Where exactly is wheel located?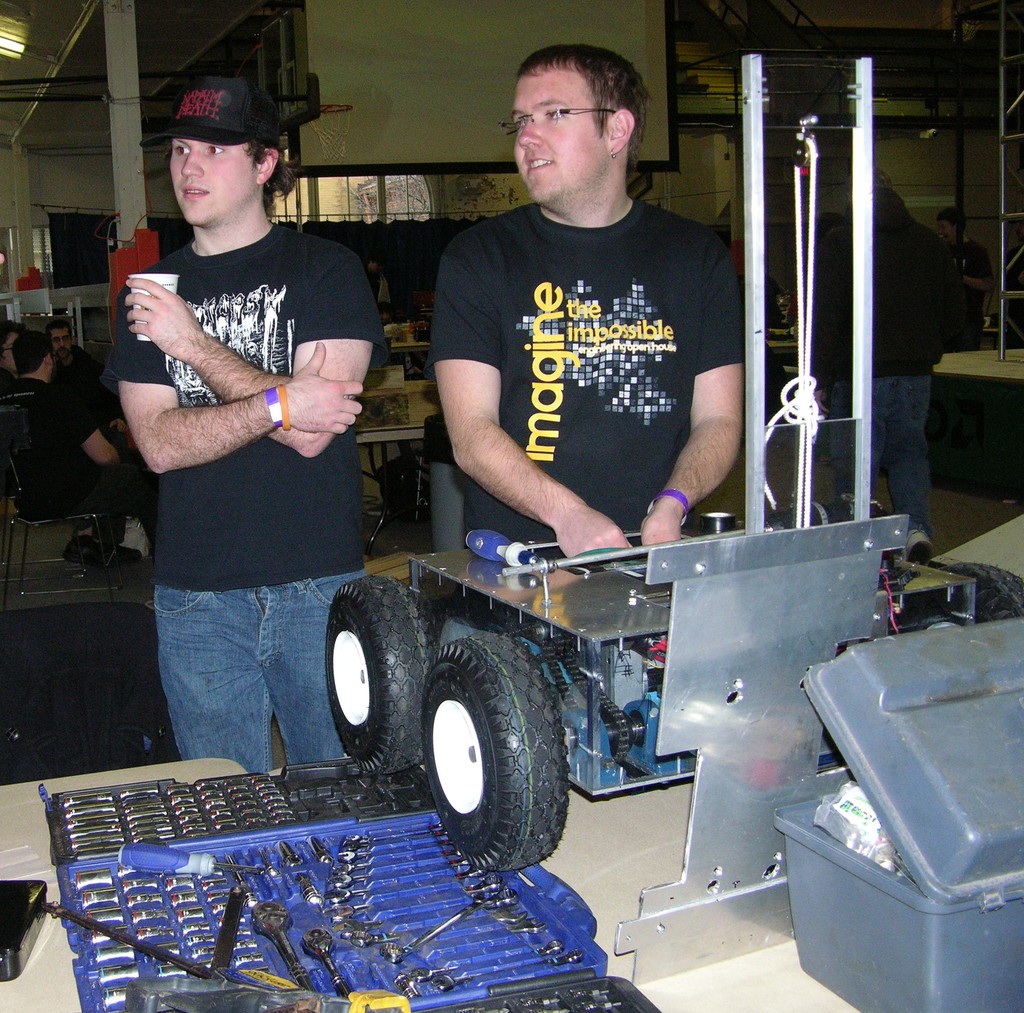
Its bounding box is box(396, 618, 569, 881).
